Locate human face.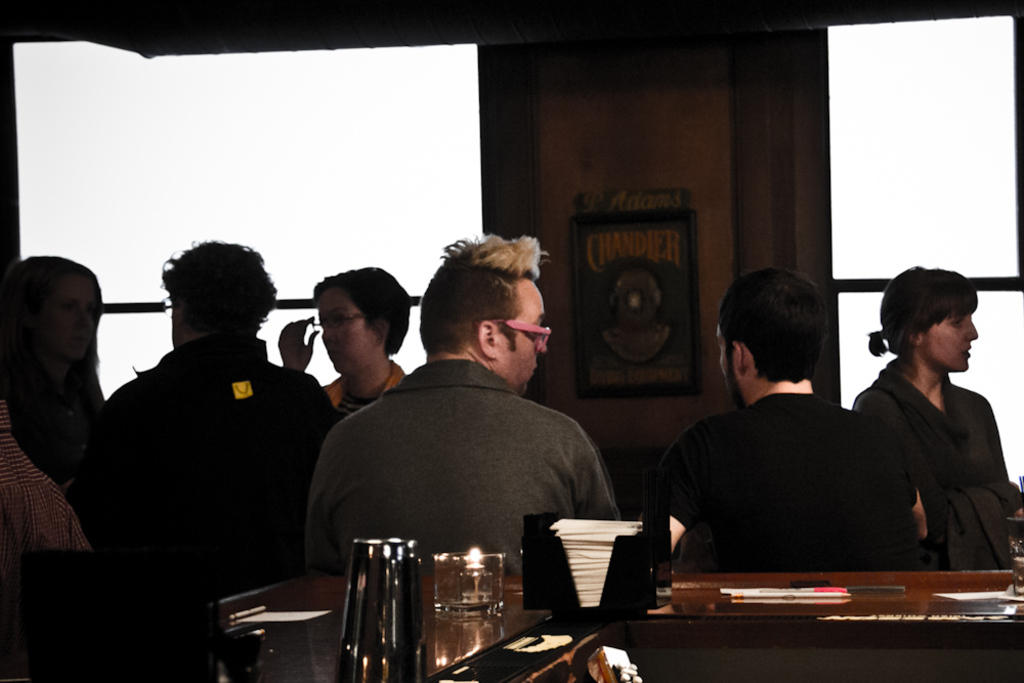
Bounding box: {"left": 494, "top": 275, "right": 547, "bottom": 393}.
